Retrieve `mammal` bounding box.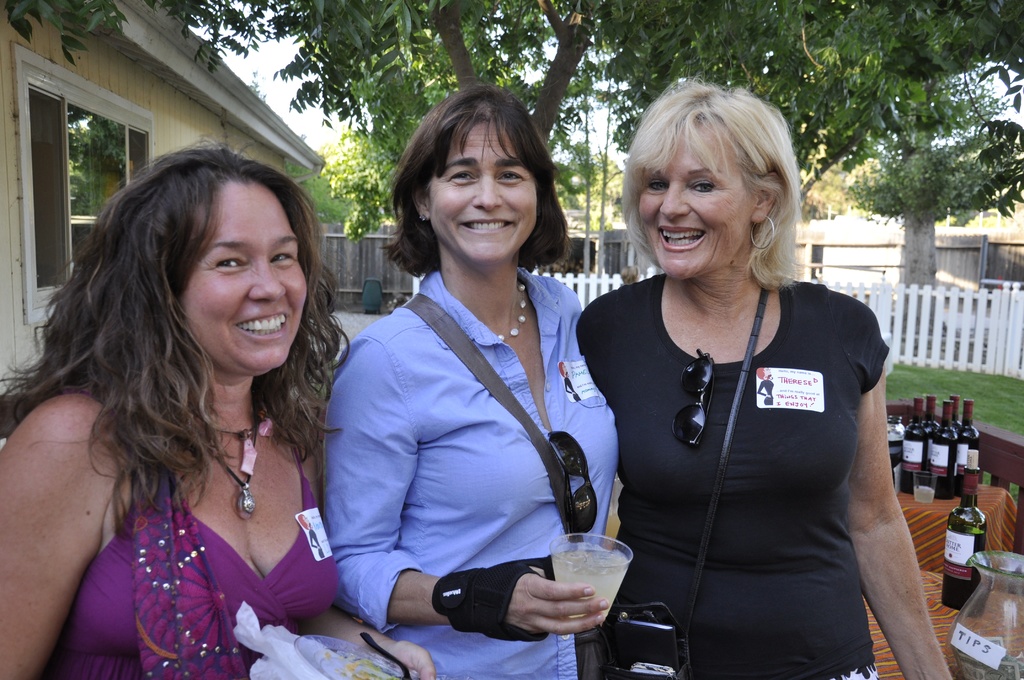
Bounding box: rect(580, 70, 950, 679).
